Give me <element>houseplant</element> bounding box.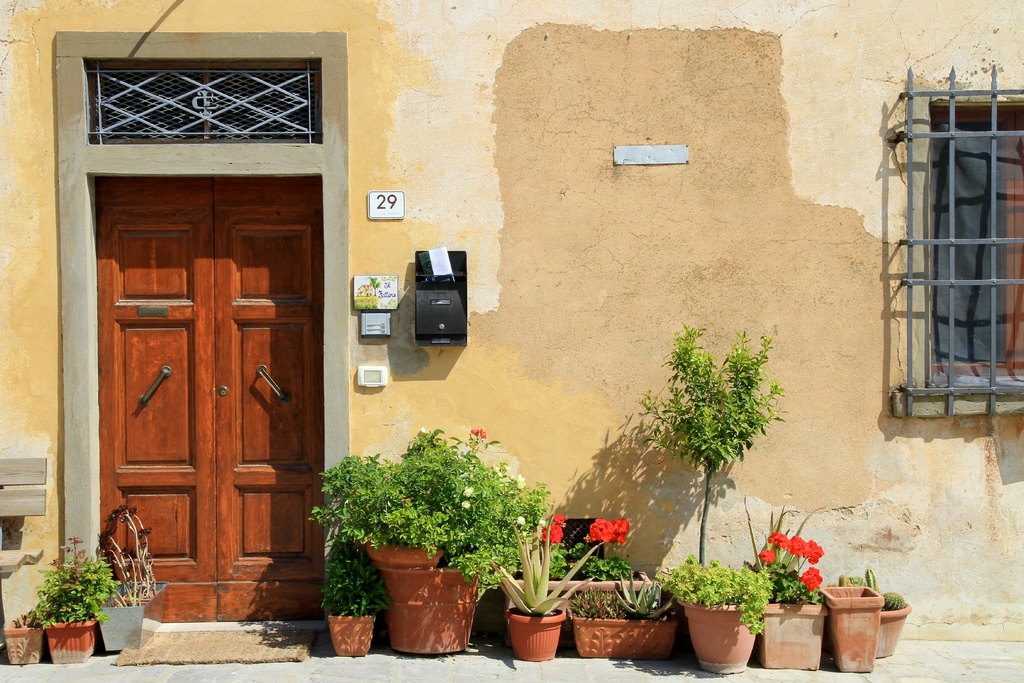
bbox=(501, 514, 656, 604).
